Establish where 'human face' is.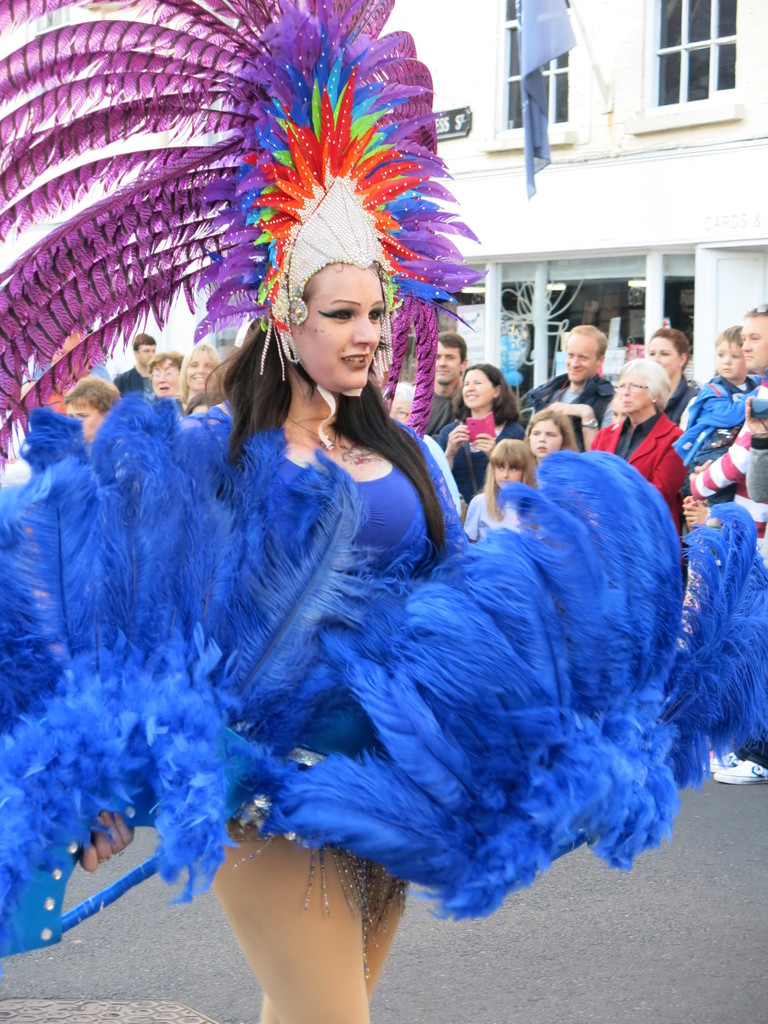
Established at (139, 347, 155, 366).
